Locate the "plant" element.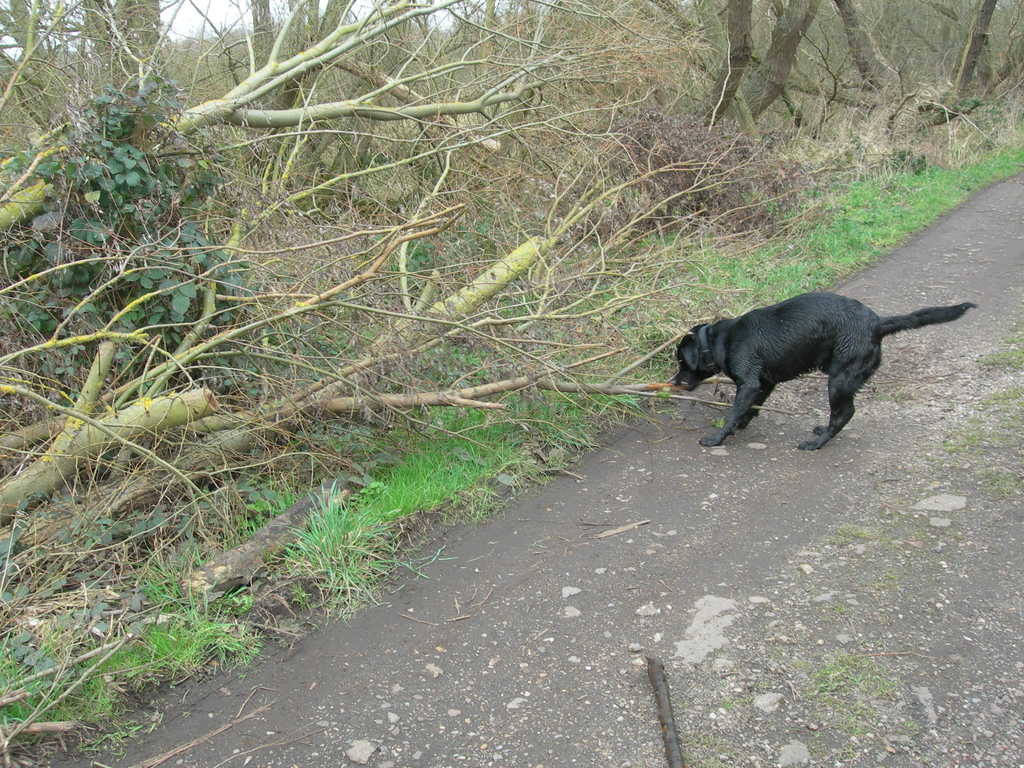
Element bbox: rect(363, 385, 529, 519).
